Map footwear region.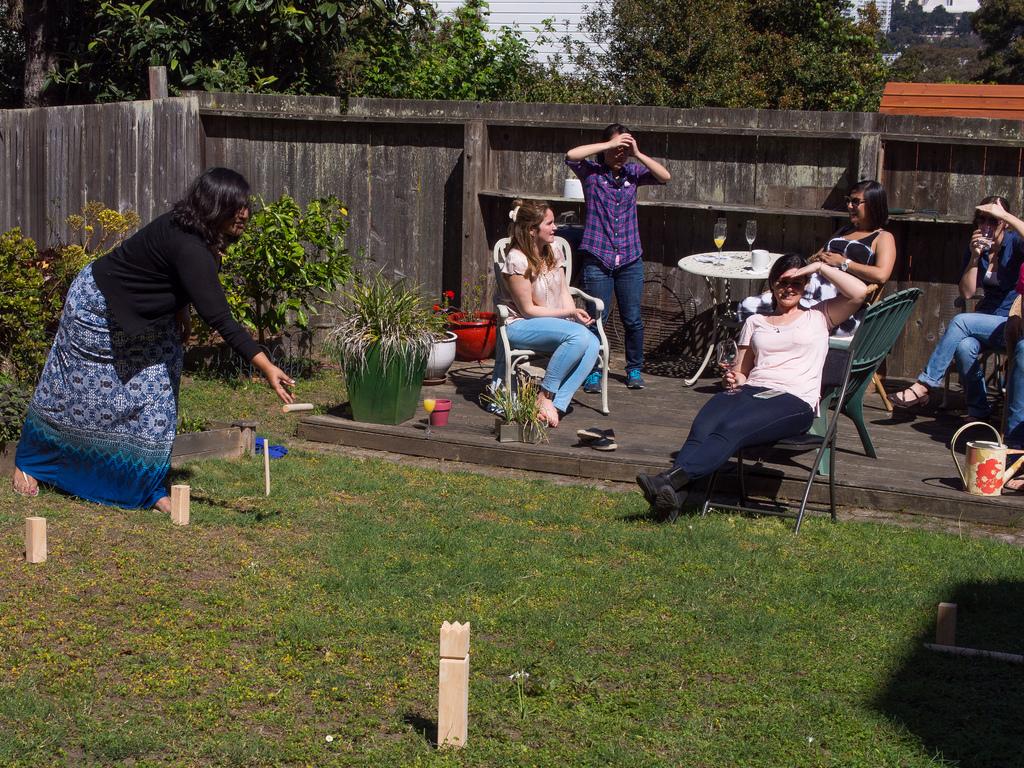
Mapped to Rect(1004, 471, 1023, 495).
